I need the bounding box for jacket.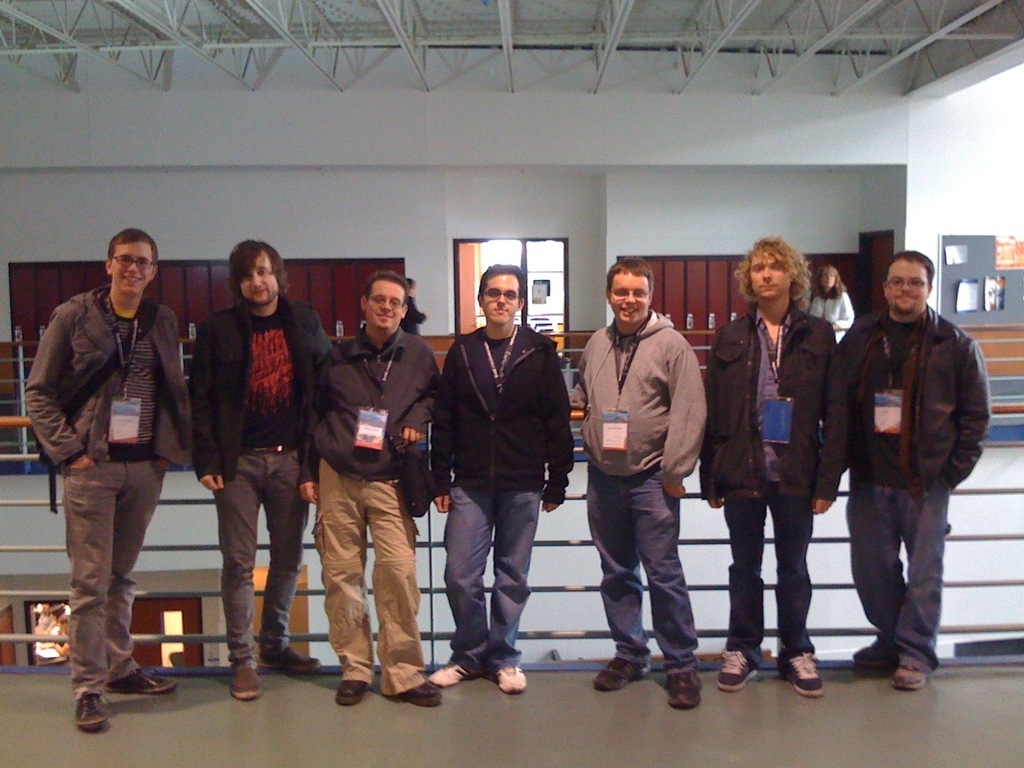
Here it is: bbox=[323, 326, 444, 481].
